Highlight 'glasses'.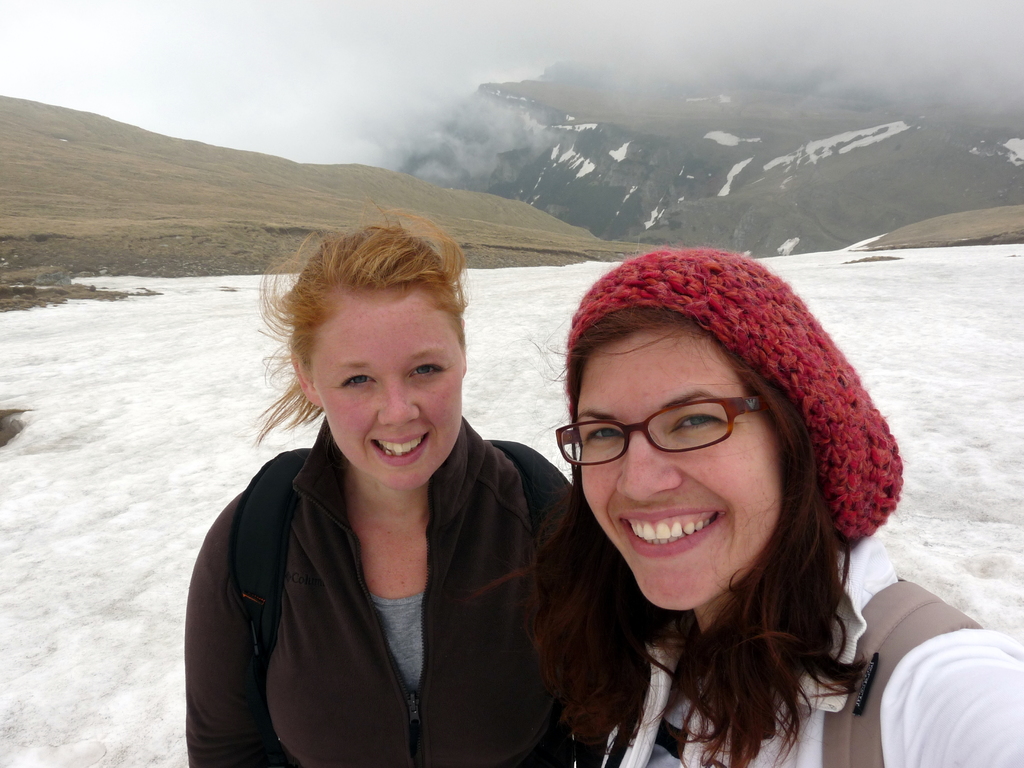
Highlighted region: select_region(554, 400, 762, 466).
